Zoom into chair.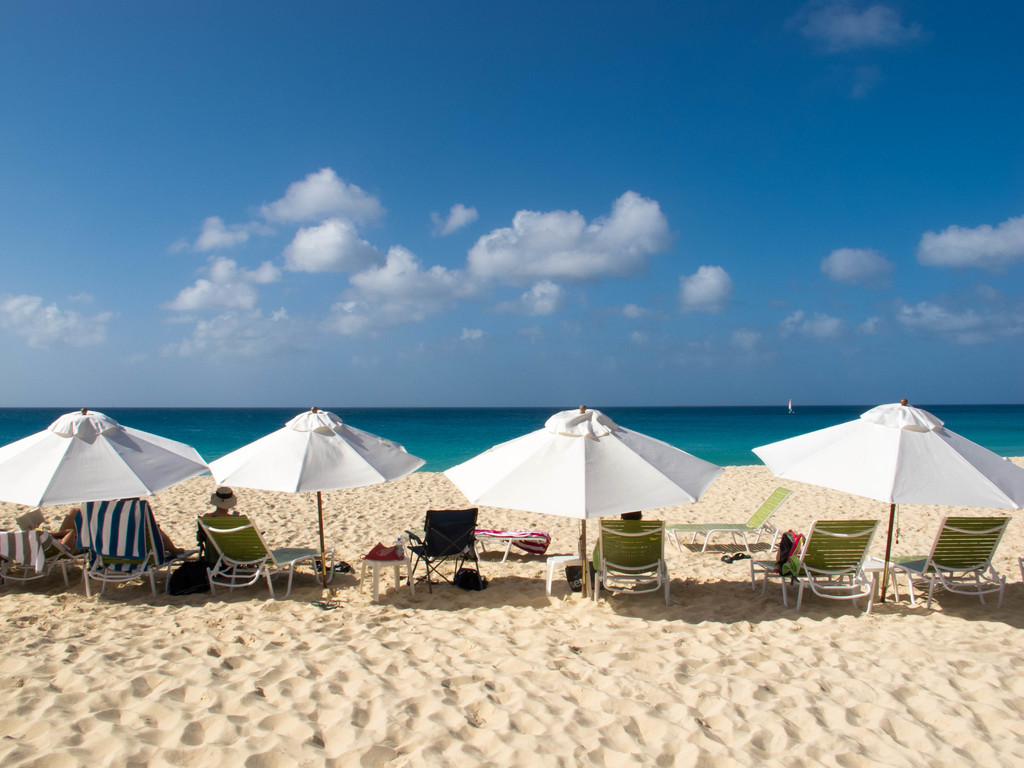
Zoom target: bbox=[0, 523, 70, 581].
